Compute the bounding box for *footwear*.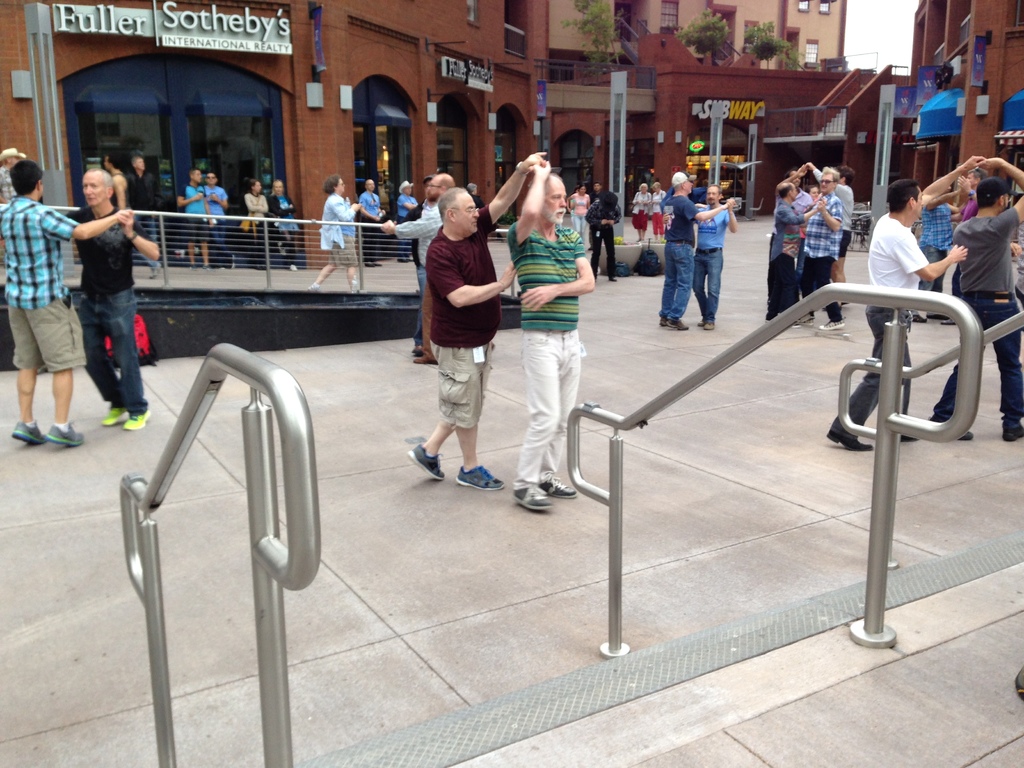
(left=97, top=406, right=124, bottom=424).
